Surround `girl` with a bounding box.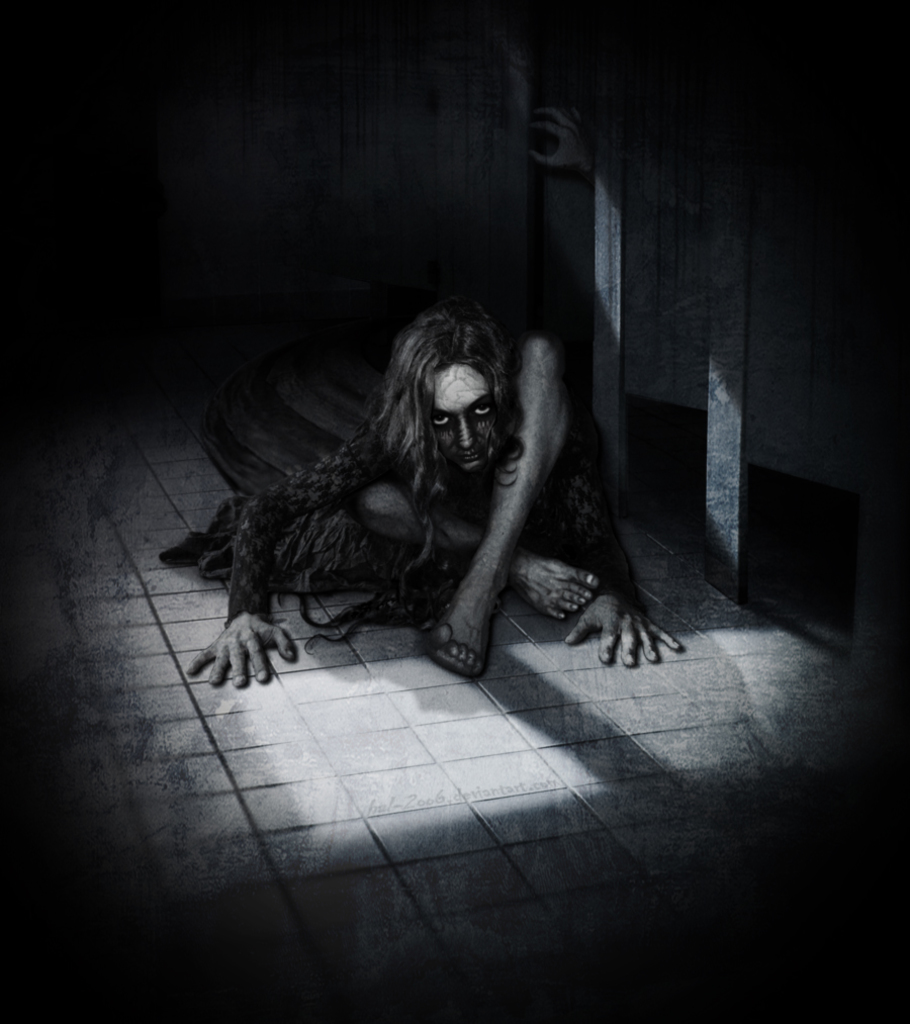
{"x1": 156, "y1": 306, "x2": 675, "y2": 680}.
